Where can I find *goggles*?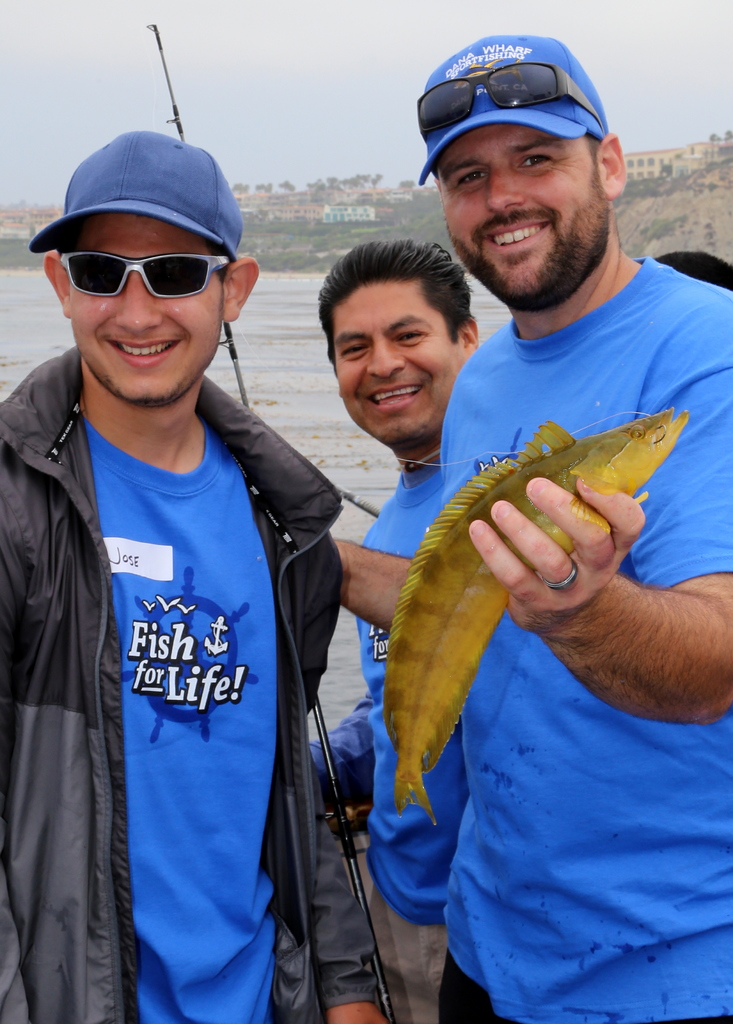
You can find it at bbox=[409, 60, 607, 140].
